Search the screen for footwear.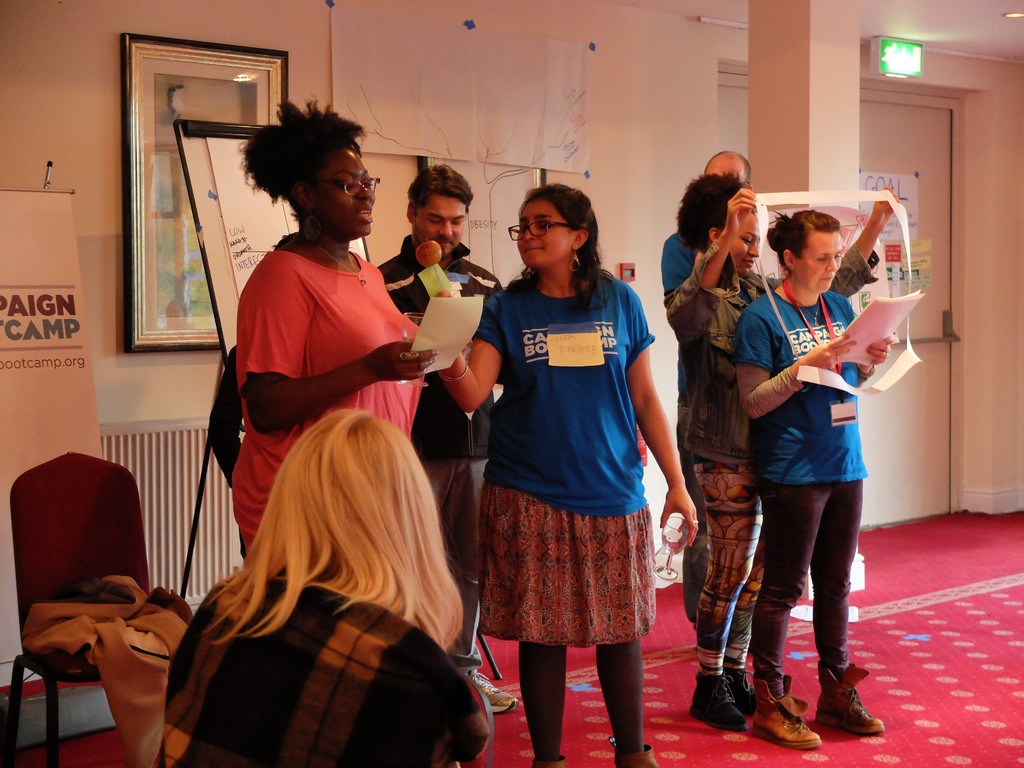
Found at detection(465, 673, 519, 710).
